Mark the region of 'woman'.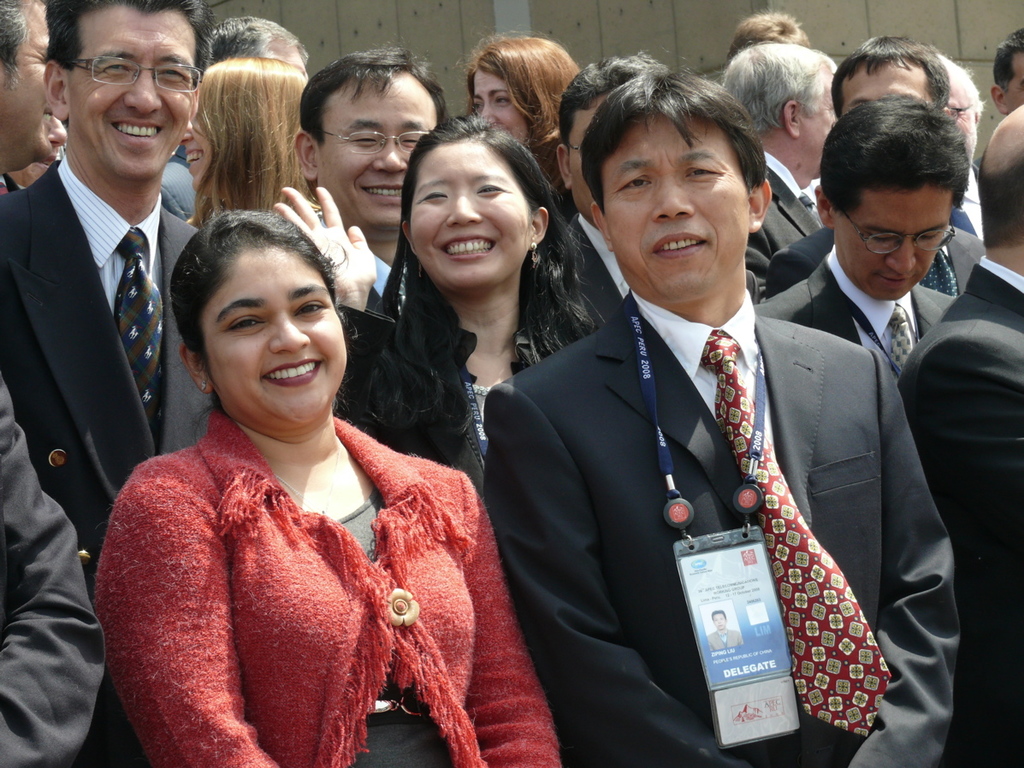
Region: region(280, 108, 603, 505).
